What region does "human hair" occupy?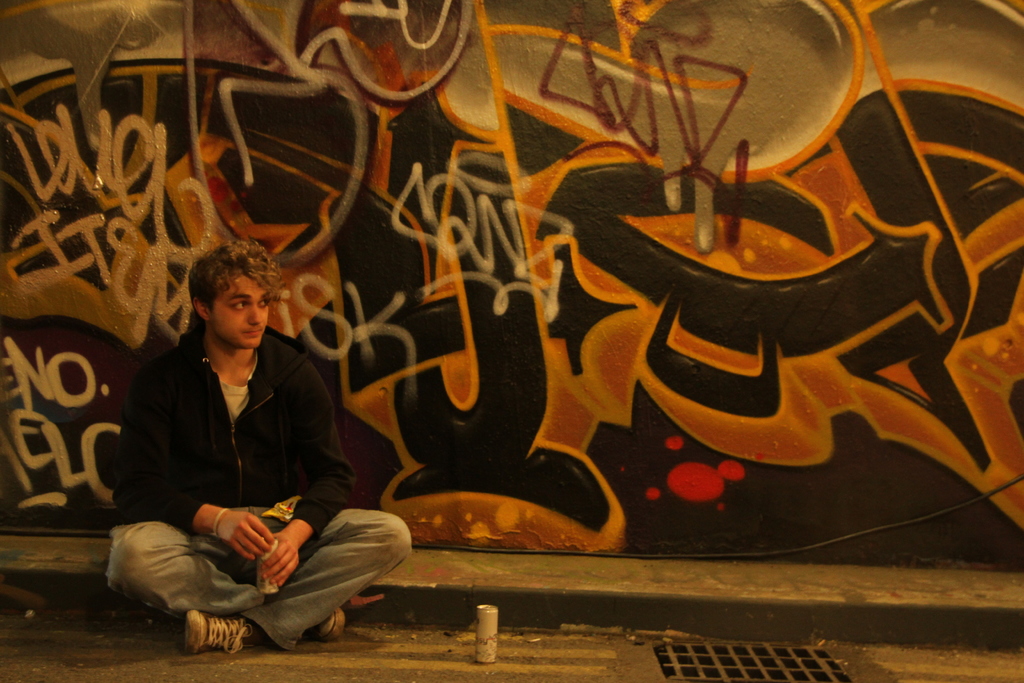
BBox(184, 244, 275, 349).
